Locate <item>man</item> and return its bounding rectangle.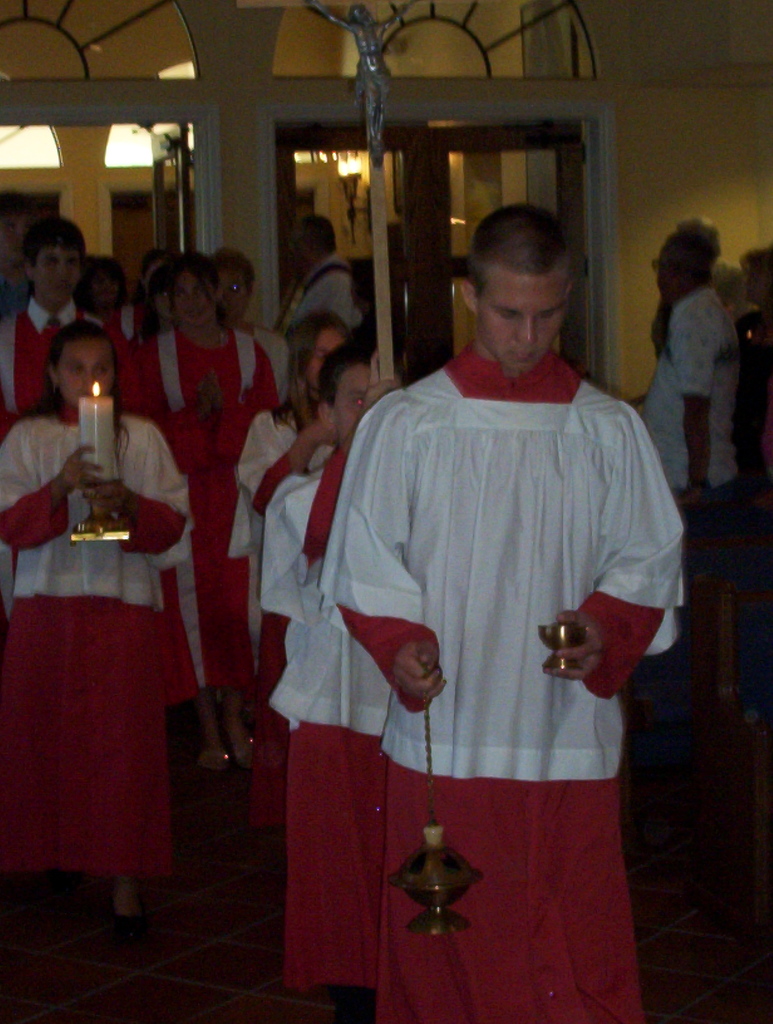
<region>646, 237, 740, 706</region>.
